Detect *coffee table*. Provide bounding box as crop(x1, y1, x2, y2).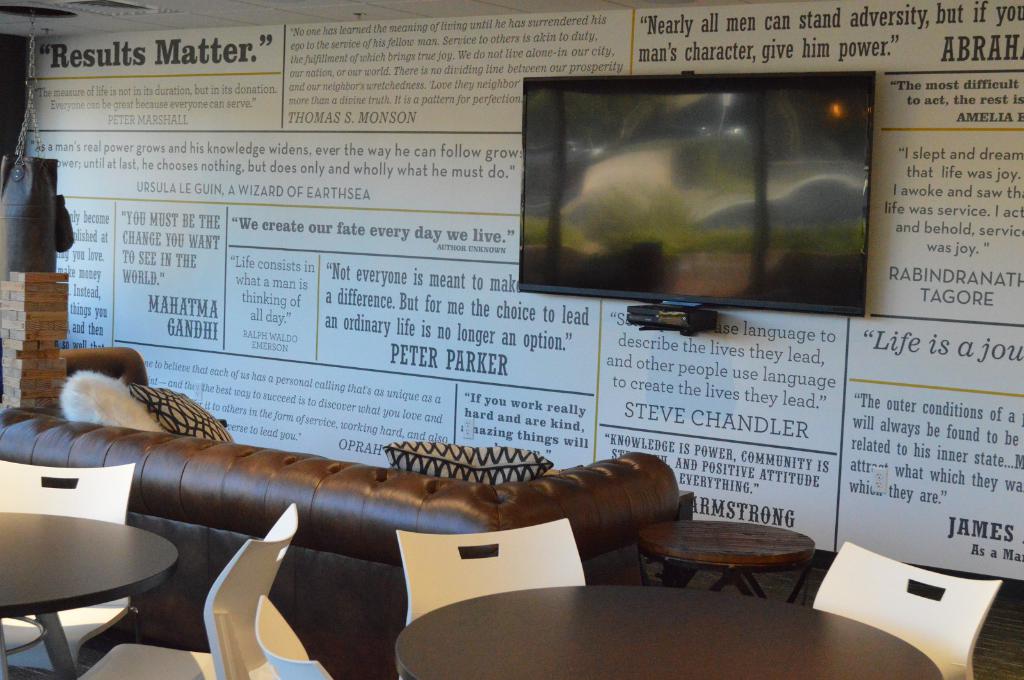
crop(390, 585, 946, 679).
